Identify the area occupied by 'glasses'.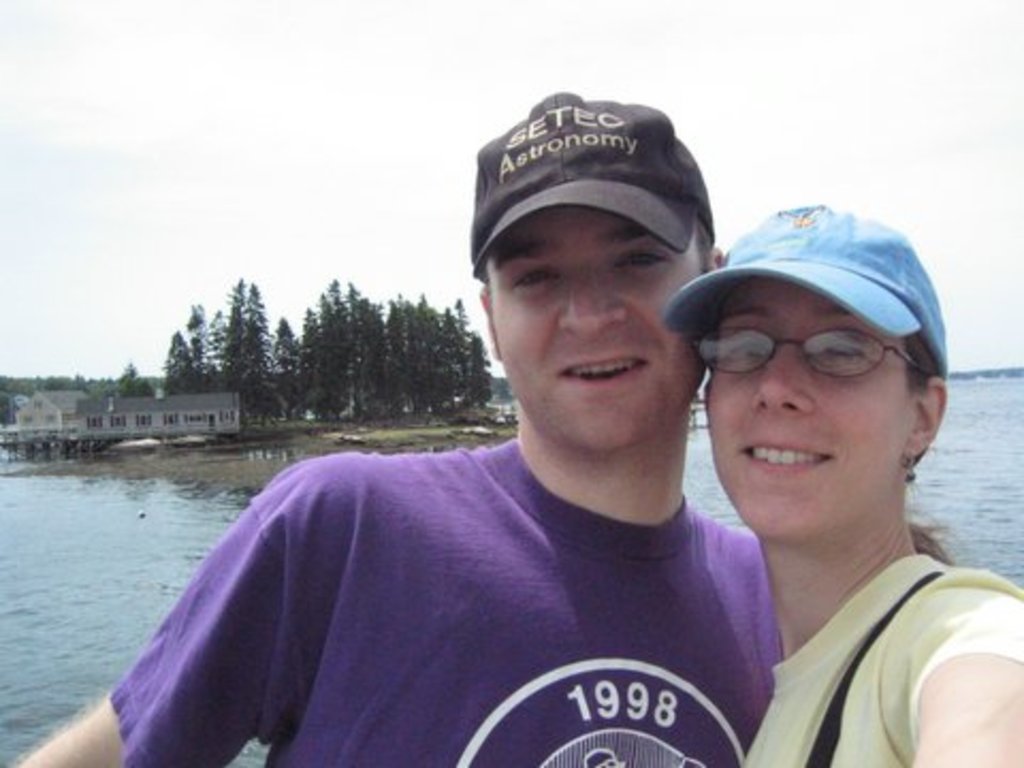
Area: (683, 320, 937, 386).
